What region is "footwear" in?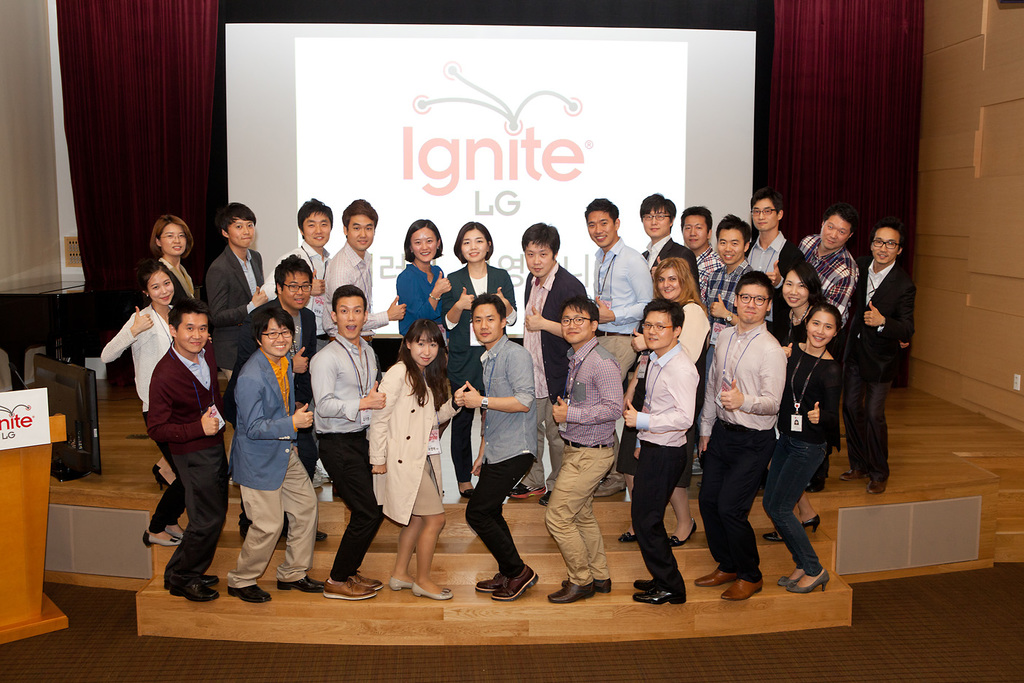
[325,574,377,600].
